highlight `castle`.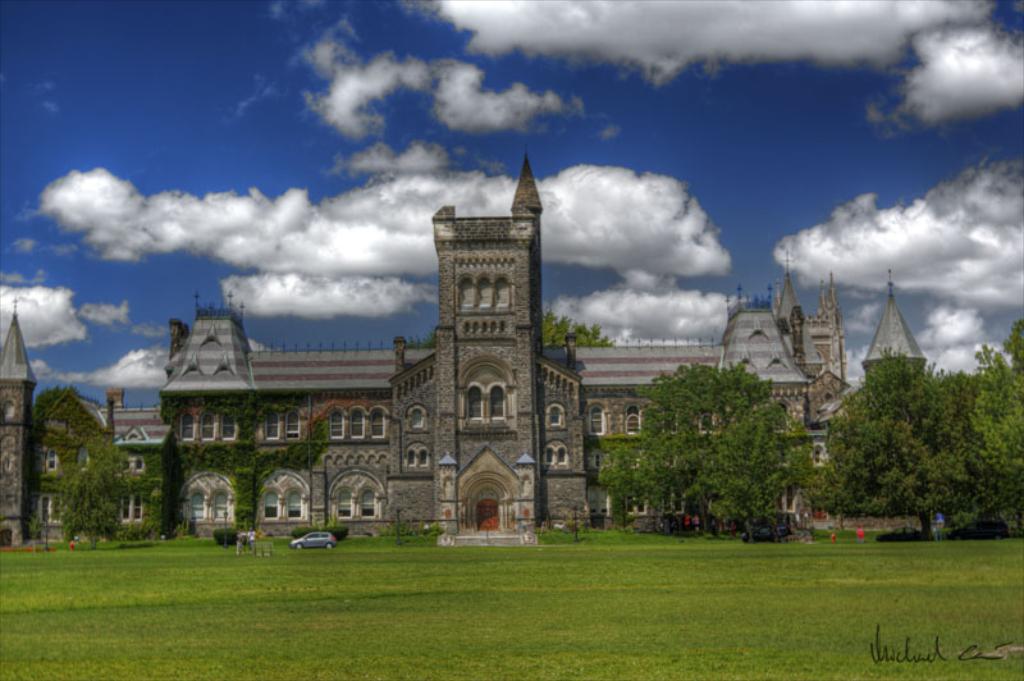
Highlighted region: [0,311,173,550].
